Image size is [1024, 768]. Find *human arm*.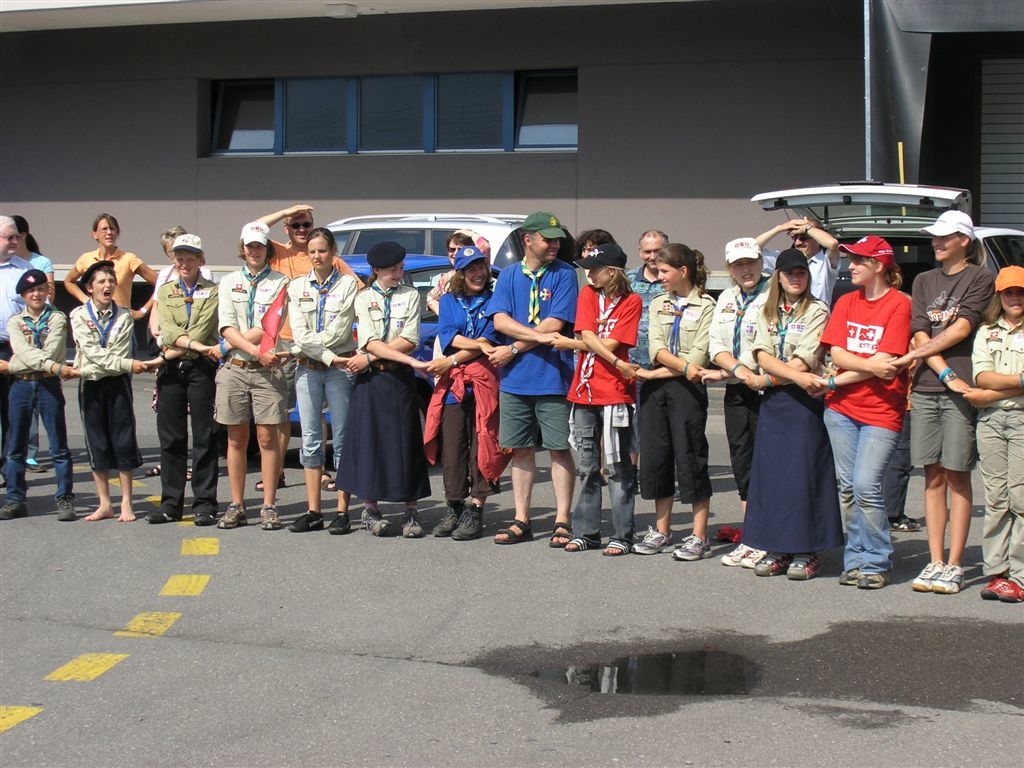
{"x1": 495, "y1": 268, "x2": 564, "y2": 346}.
